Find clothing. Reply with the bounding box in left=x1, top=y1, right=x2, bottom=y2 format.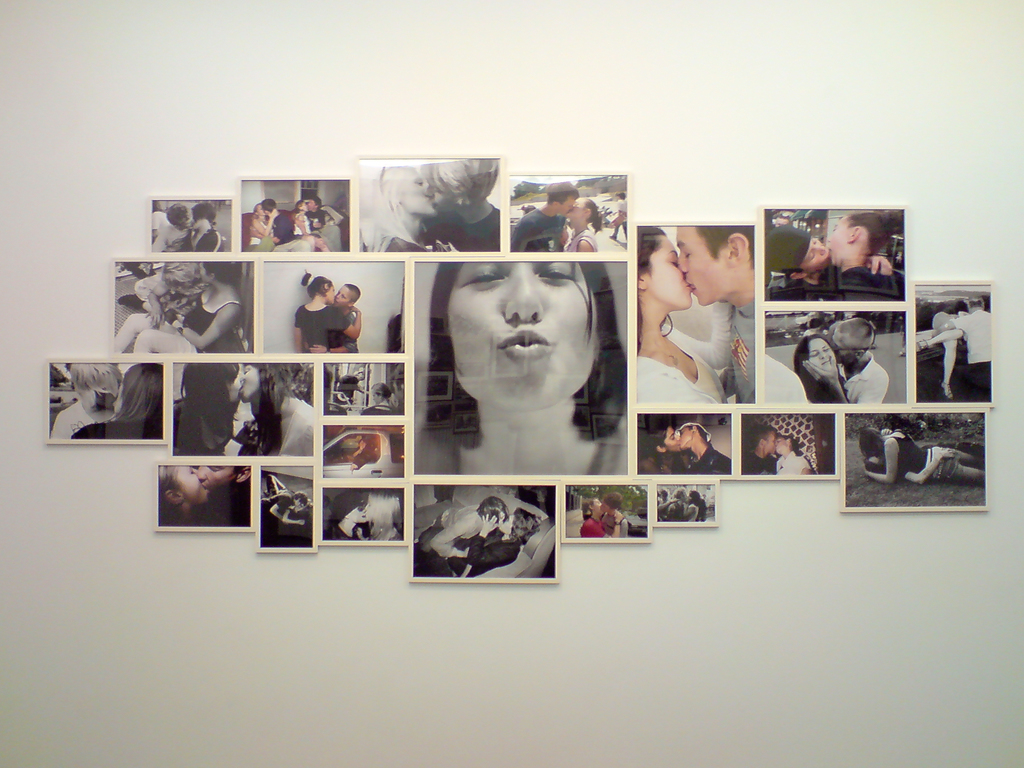
left=424, top=206, right=500, bottom=252.
